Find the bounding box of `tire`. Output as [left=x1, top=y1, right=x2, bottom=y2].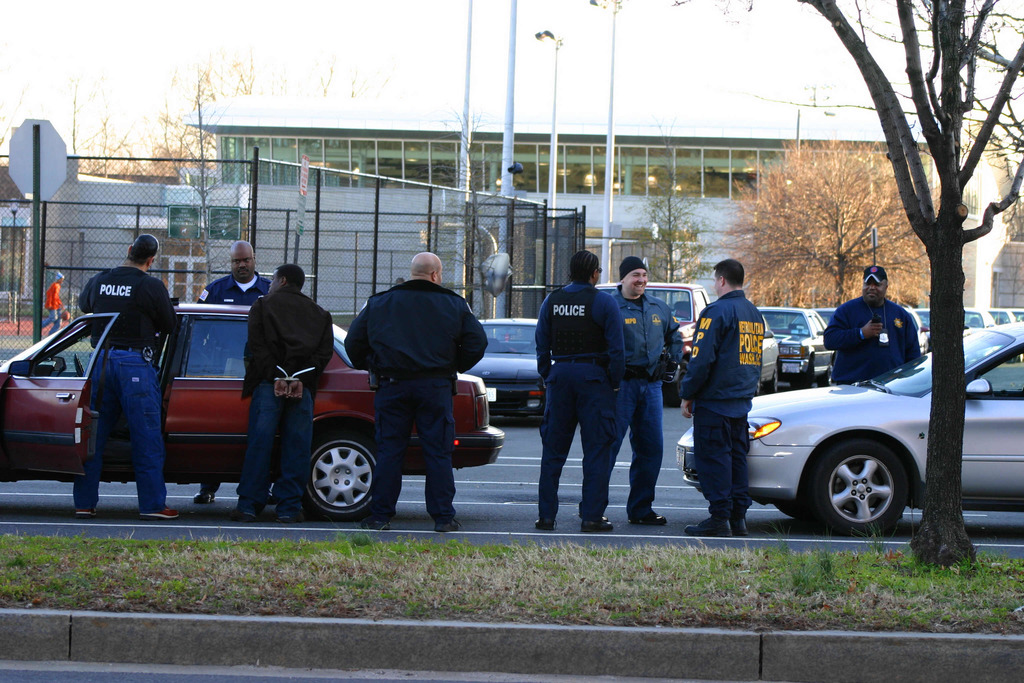
[left=773, top=498, right=817, bottom=521].
